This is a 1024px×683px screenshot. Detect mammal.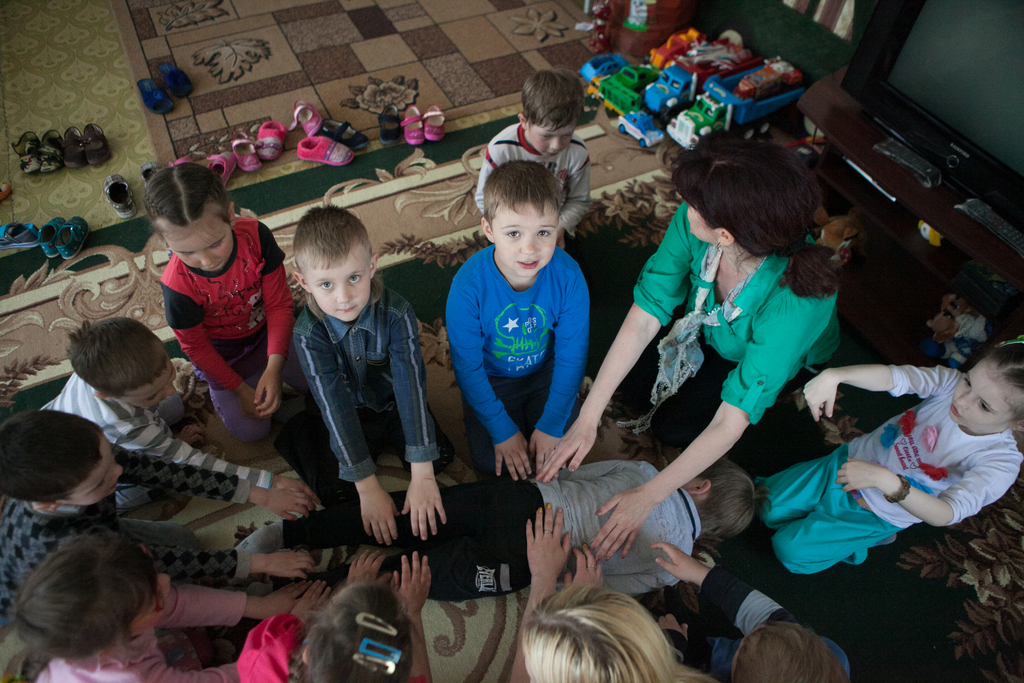
{"x1": 139, "y1": 158, "x2": 289, "y2": 441}.
